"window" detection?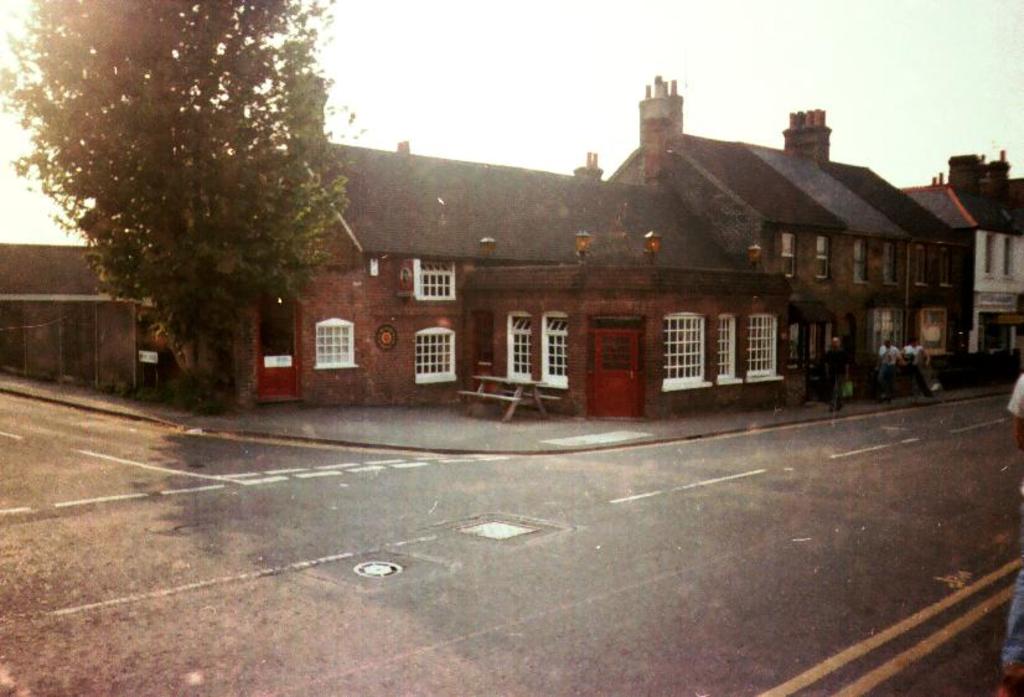
(left=660, top=311, right=709, bottom=393)
